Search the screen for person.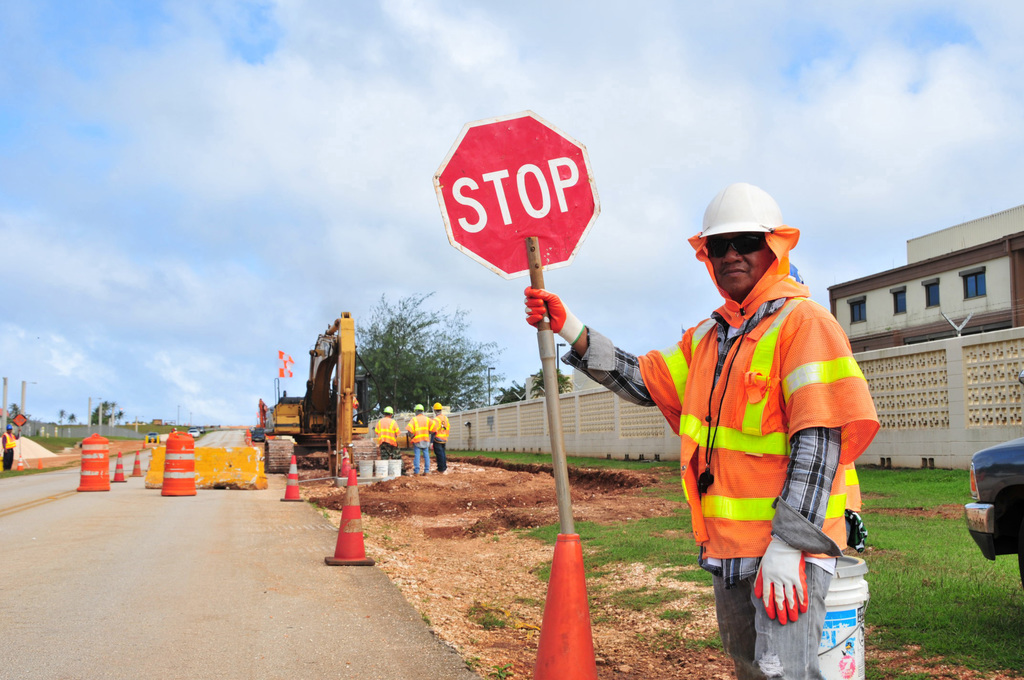
Found at 519:183:875:679.
